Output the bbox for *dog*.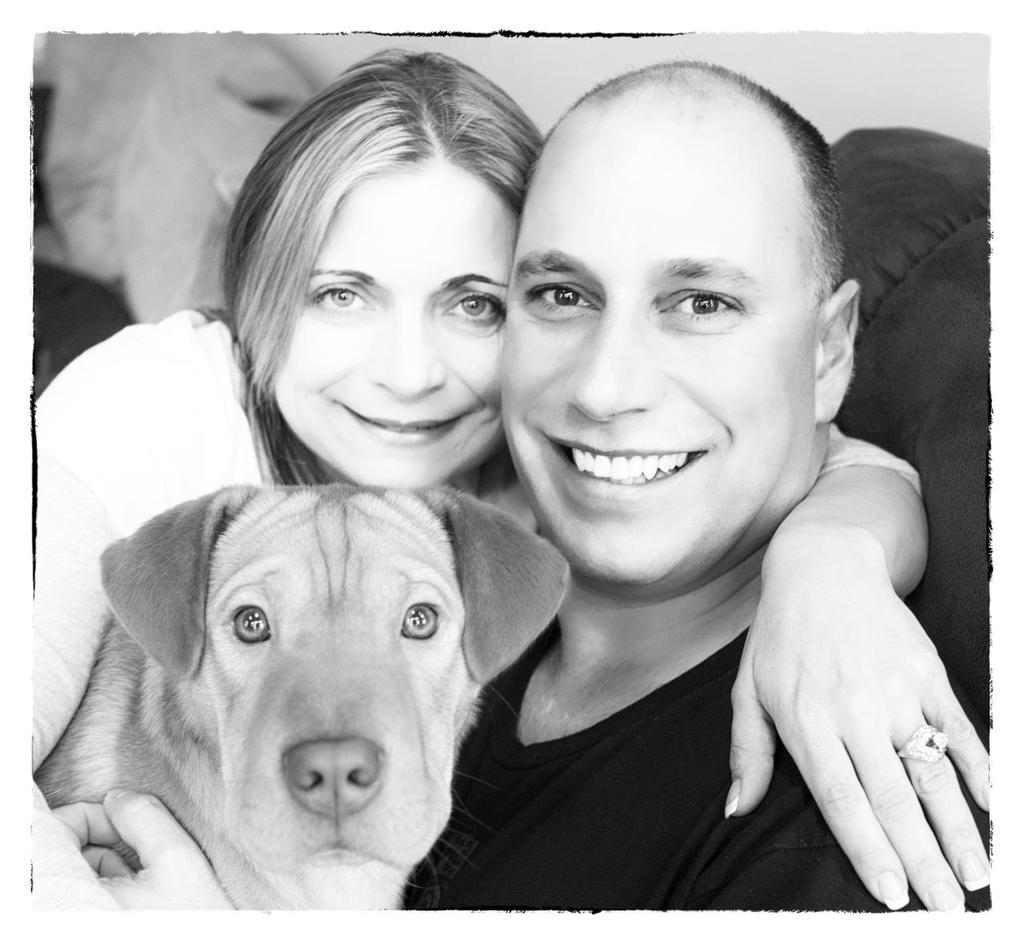
(27,485,572,906).
